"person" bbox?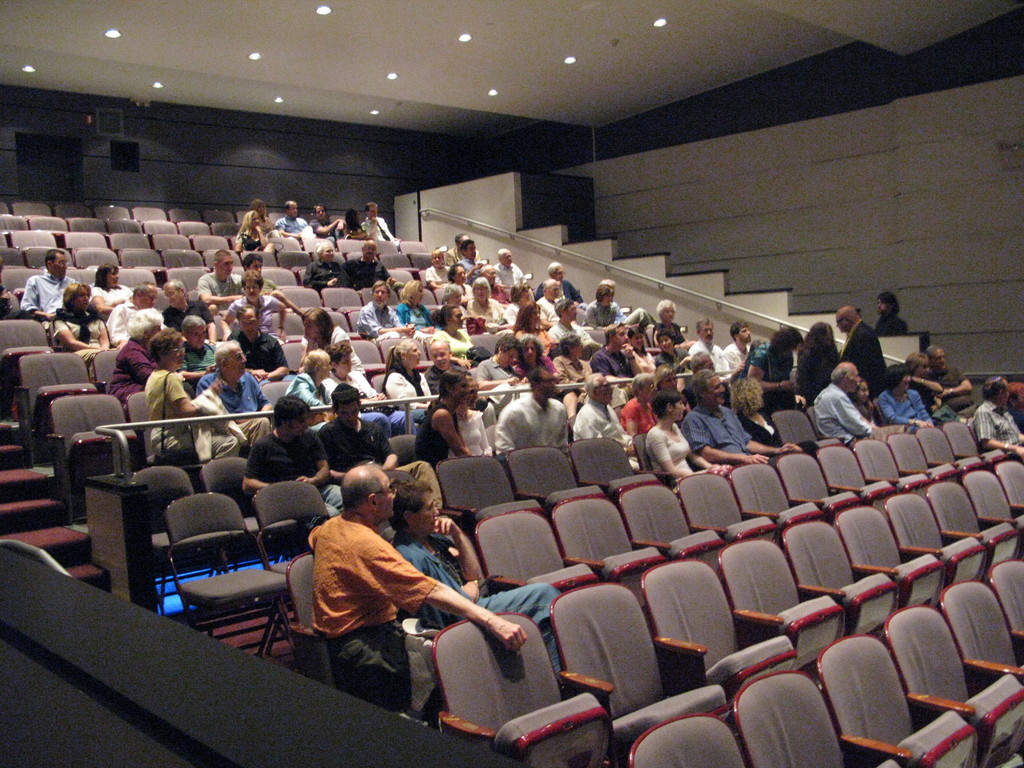
Rect(289, 479, 465, 715)
